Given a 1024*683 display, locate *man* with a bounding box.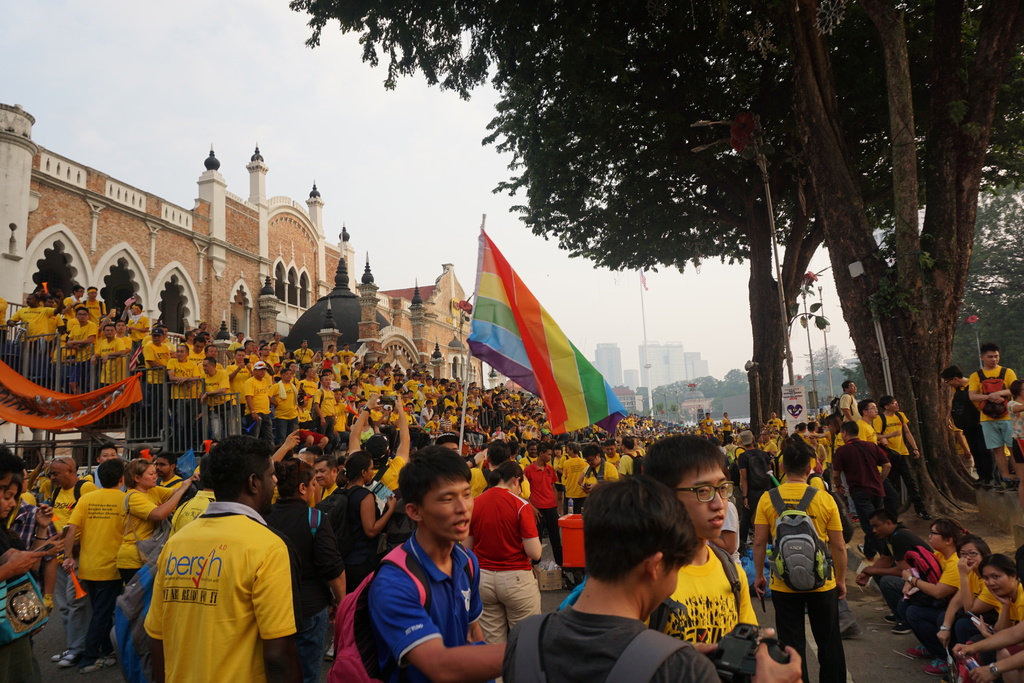
Located: <region>841, 381, 863, 424</region>.
